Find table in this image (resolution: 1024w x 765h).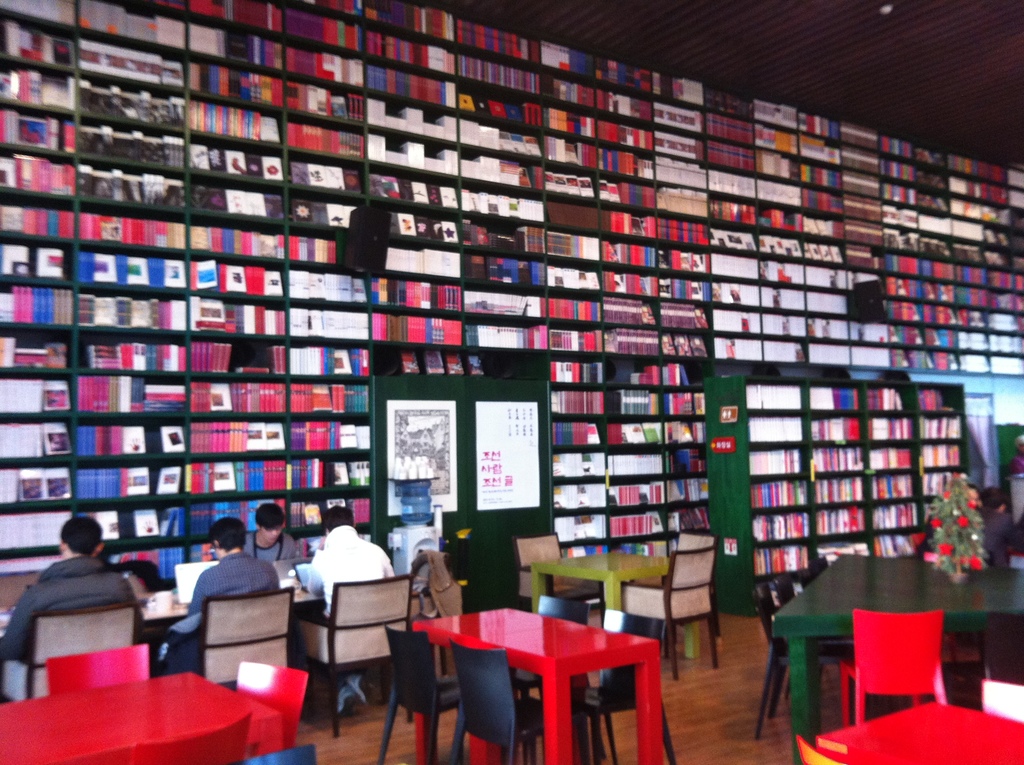
region(0, 668, 289, 764).
